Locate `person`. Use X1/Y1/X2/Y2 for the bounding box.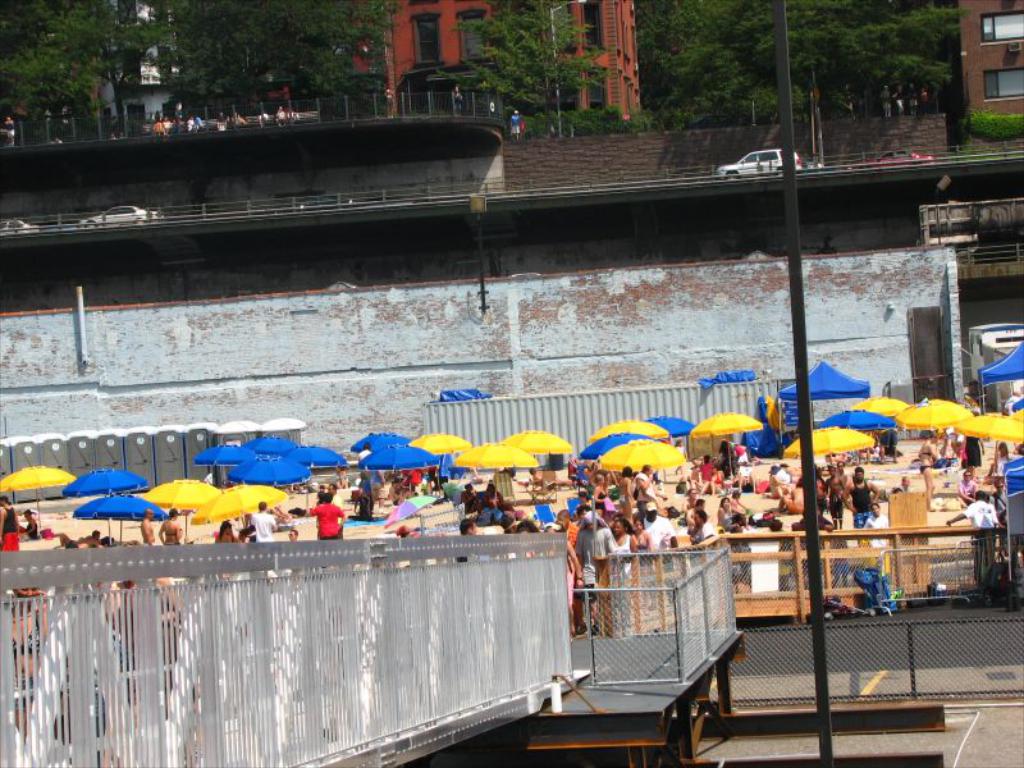
241/500/282/549.
